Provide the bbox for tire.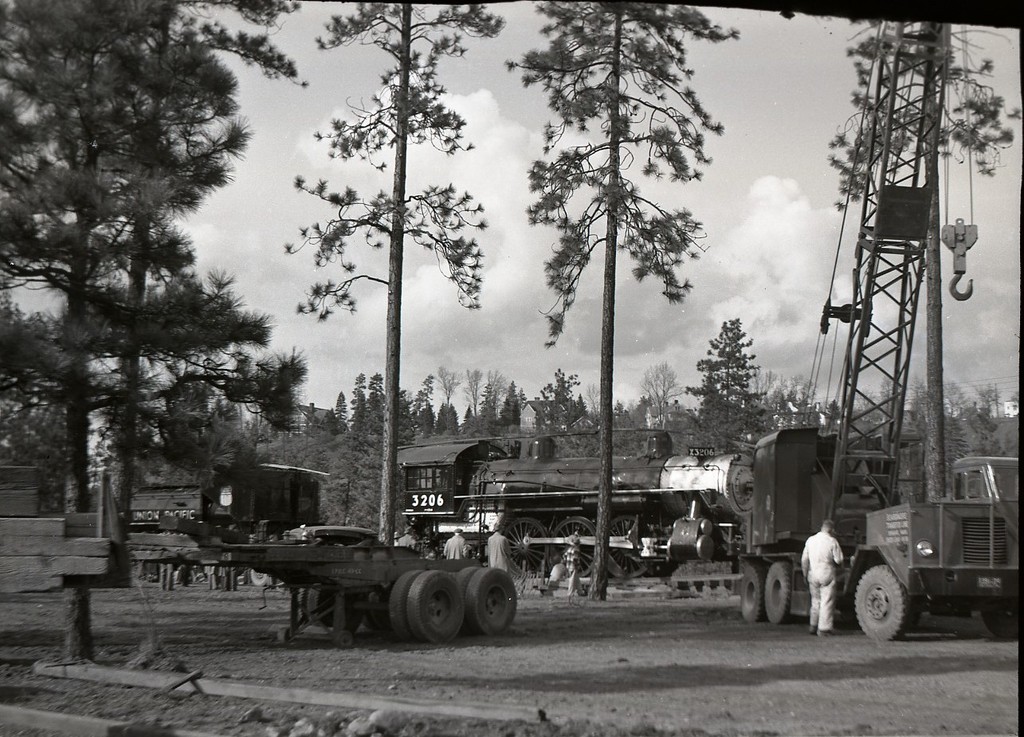
{"left": 853, "top": 563, "right": 908, "bottom": 642}.
